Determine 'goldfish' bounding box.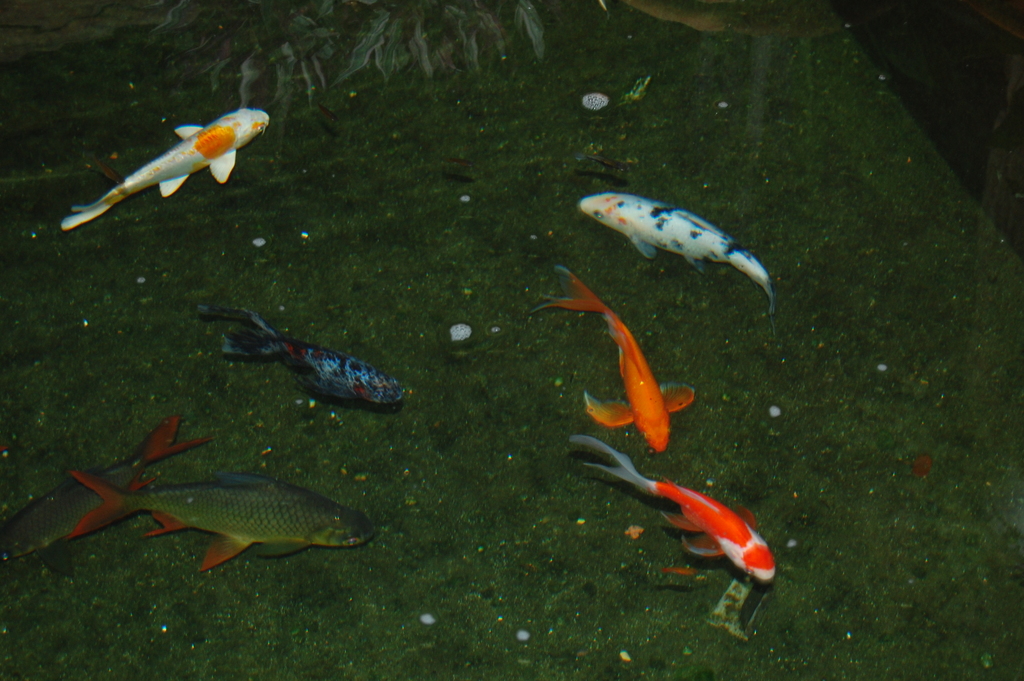
Determined: [202, 305, 412, 407].
